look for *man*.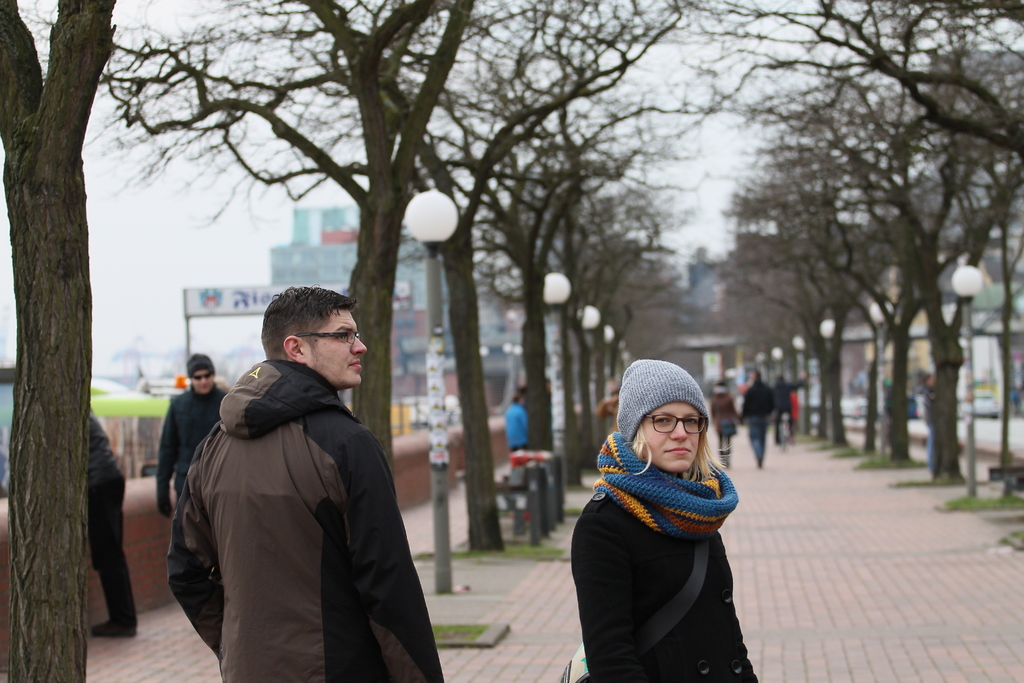
Found: bbox=[159, 276, 439, 680].
